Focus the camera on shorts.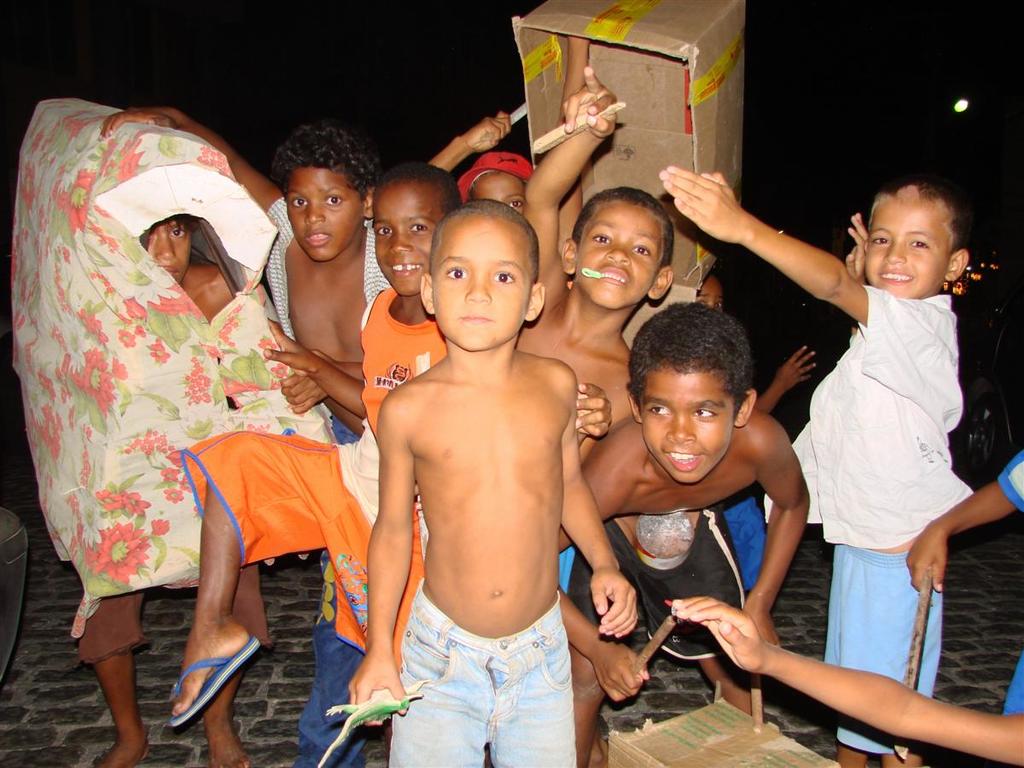
Focus region: l=178, t=425, r=423, b=675.
